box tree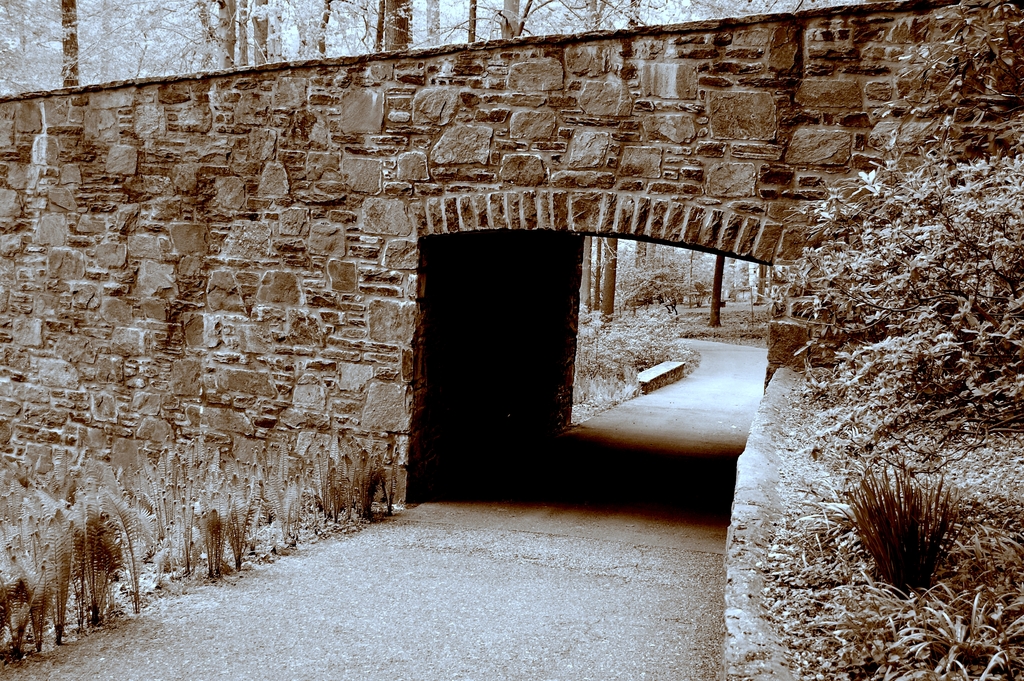
box(0, 0, 1019, 85)
